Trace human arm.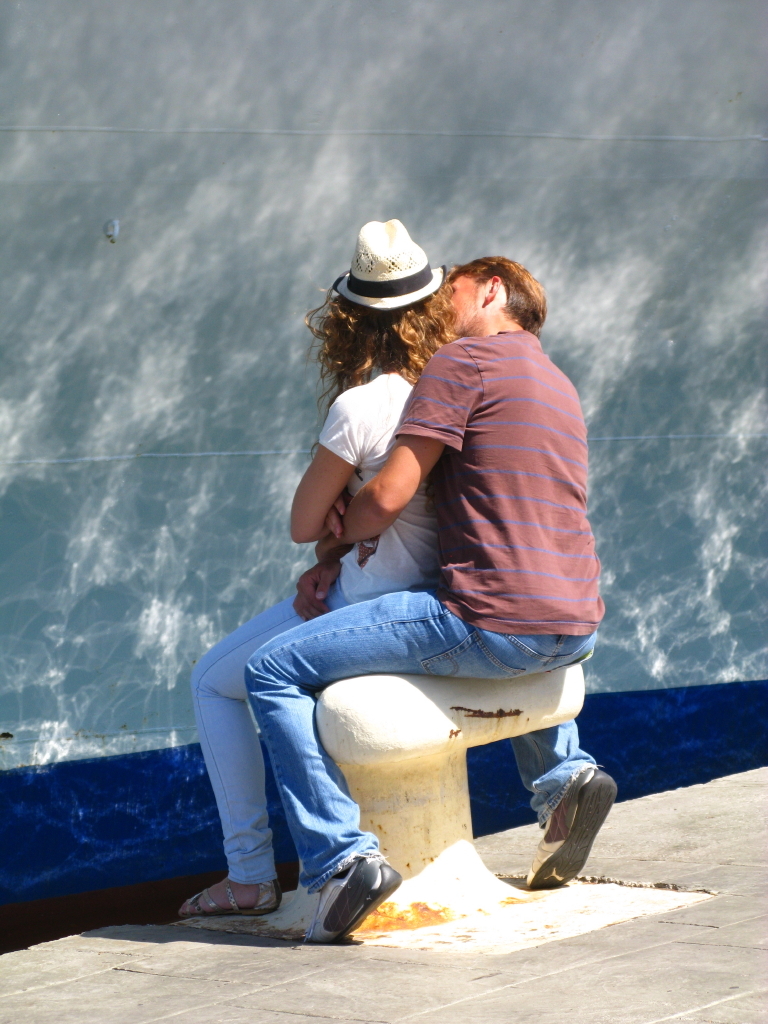
Traced to Rect(317, 499, 344, 542).
